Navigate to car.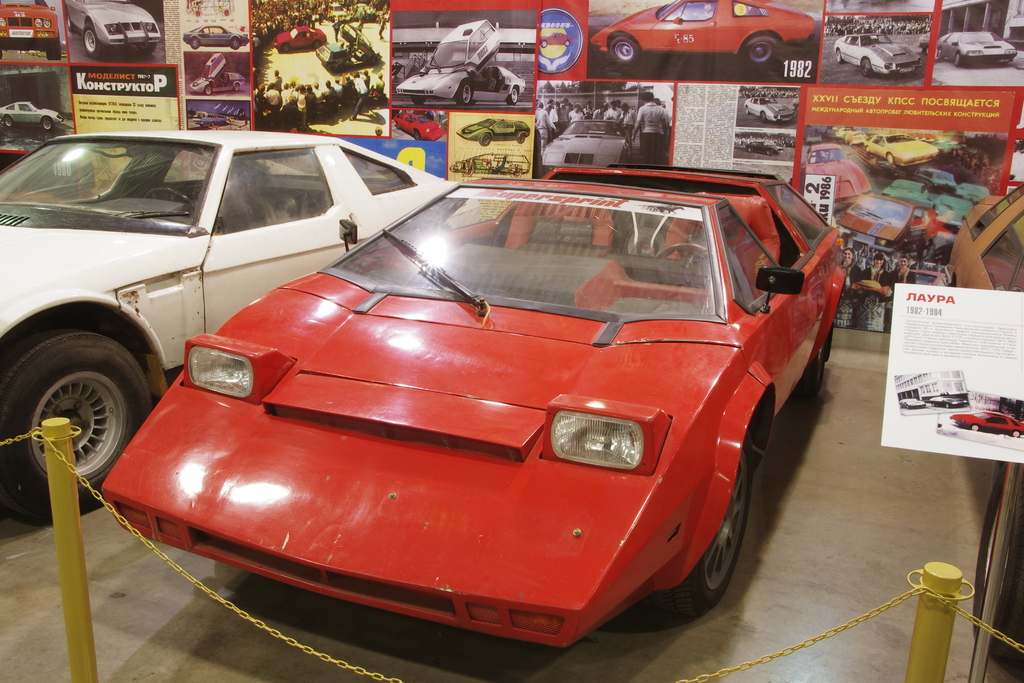
Navigation target: [x1=900, y1=397, x2=925, y2=409].
